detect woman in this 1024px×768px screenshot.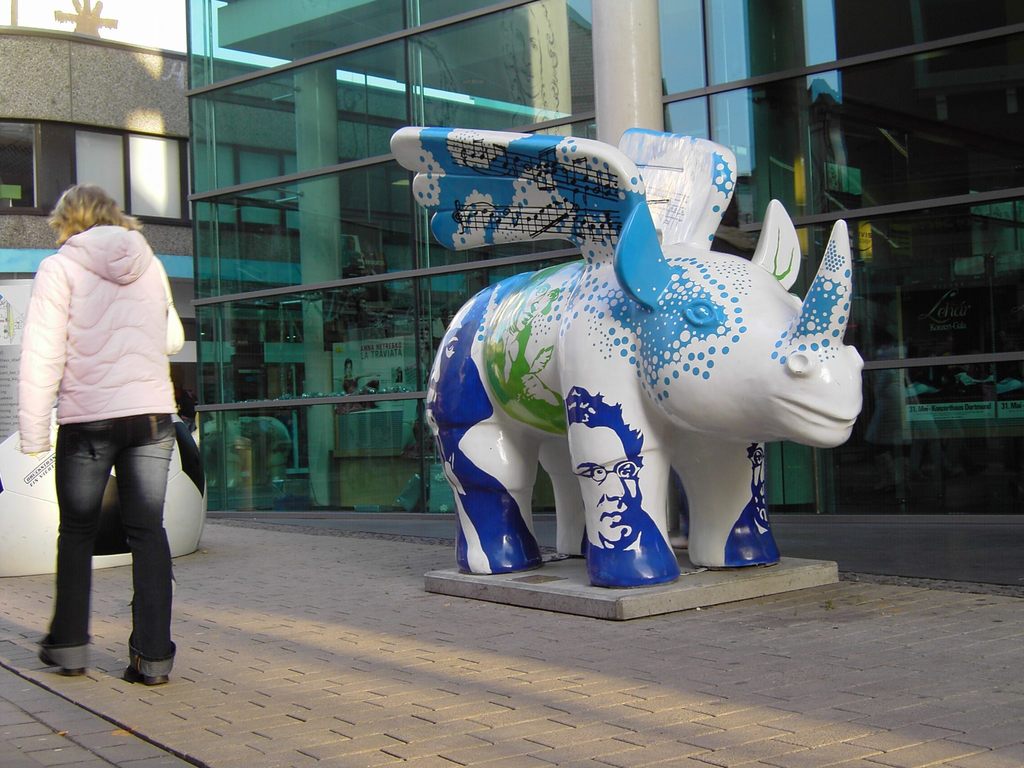
Detection: [left=3, top=163, right=212, bottom=678].
